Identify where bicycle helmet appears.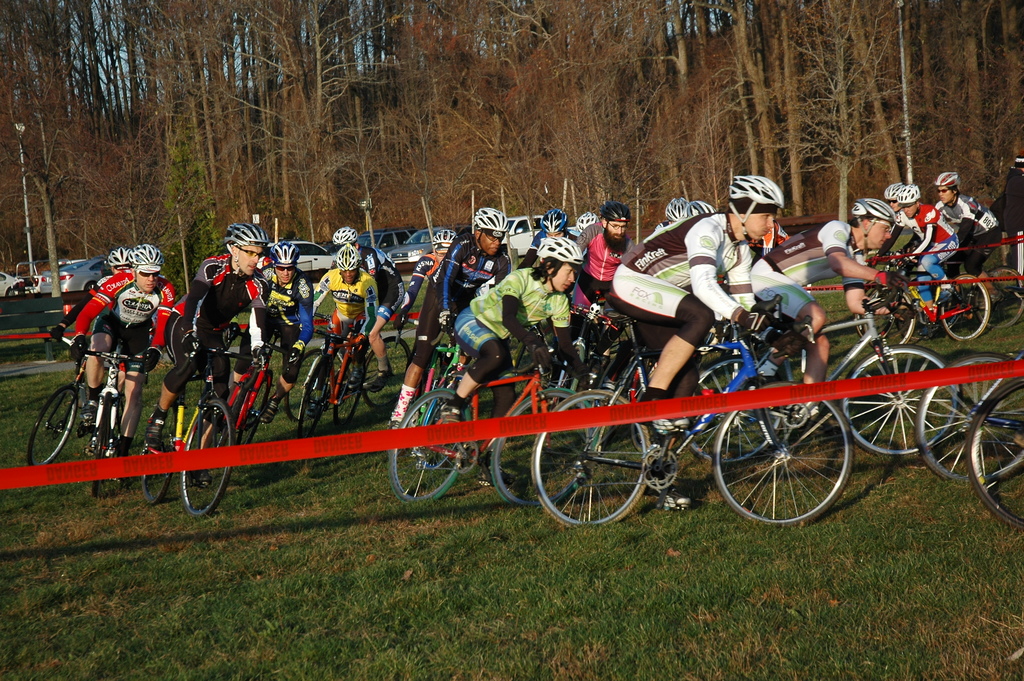
Appears at select_region(228, 224, 262, 245).
